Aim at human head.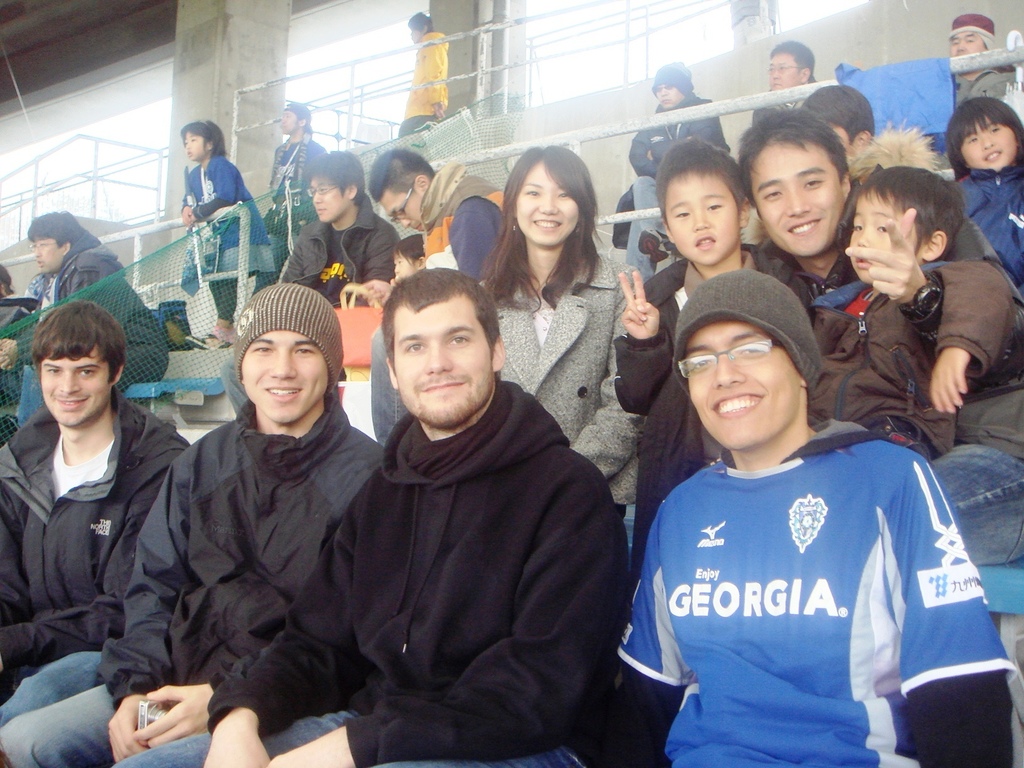
Aimed at pyautogui.locateOnScreen(228, 296, 316, 430).
